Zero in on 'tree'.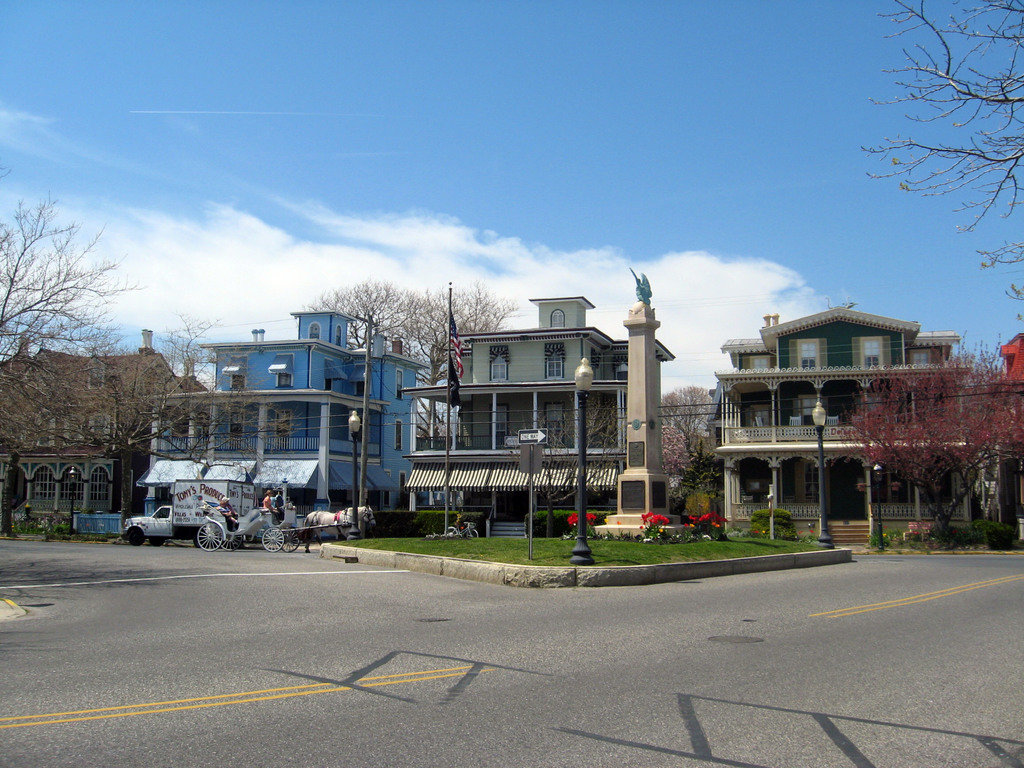
Zeroed in: Rect(145, 301, 282, 468).
